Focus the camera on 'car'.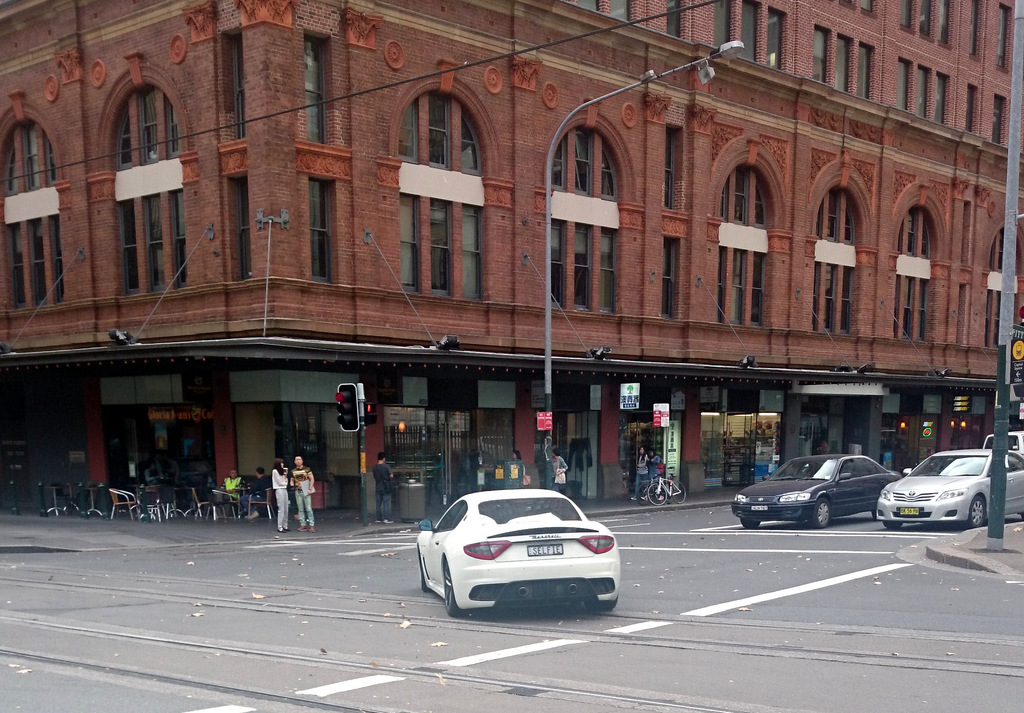
Focus region: [978,433,1023,460].
